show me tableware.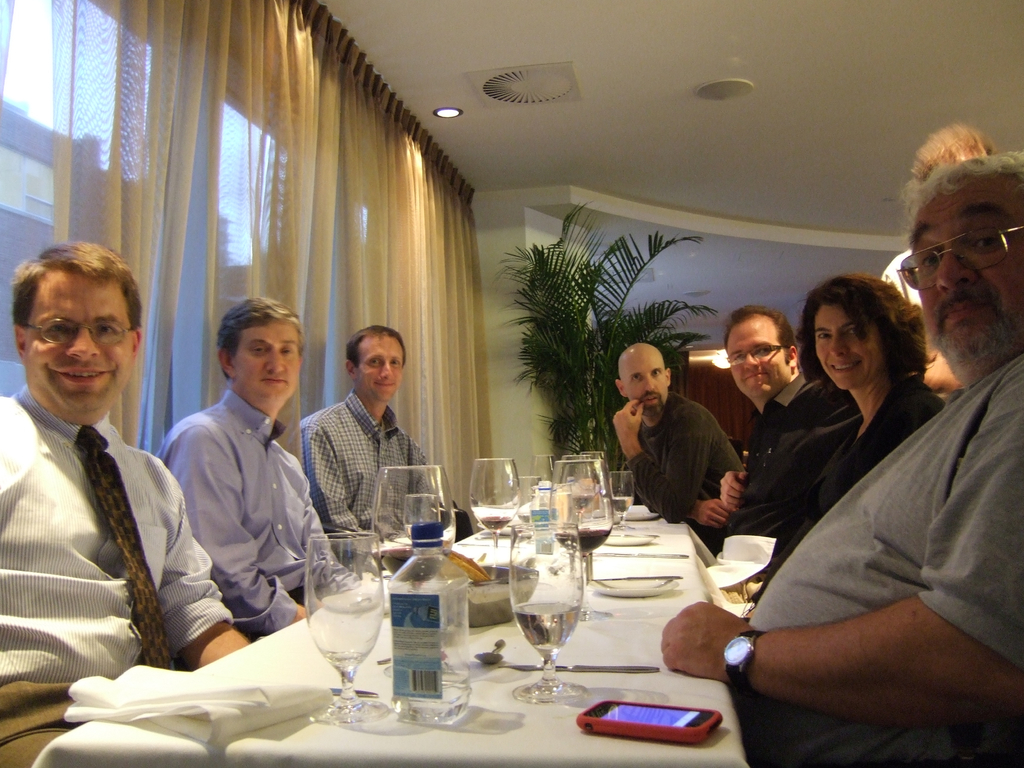
tableware is here: {"x1": 604, "y1": 470, "x2": 633, "y2": 536}.
